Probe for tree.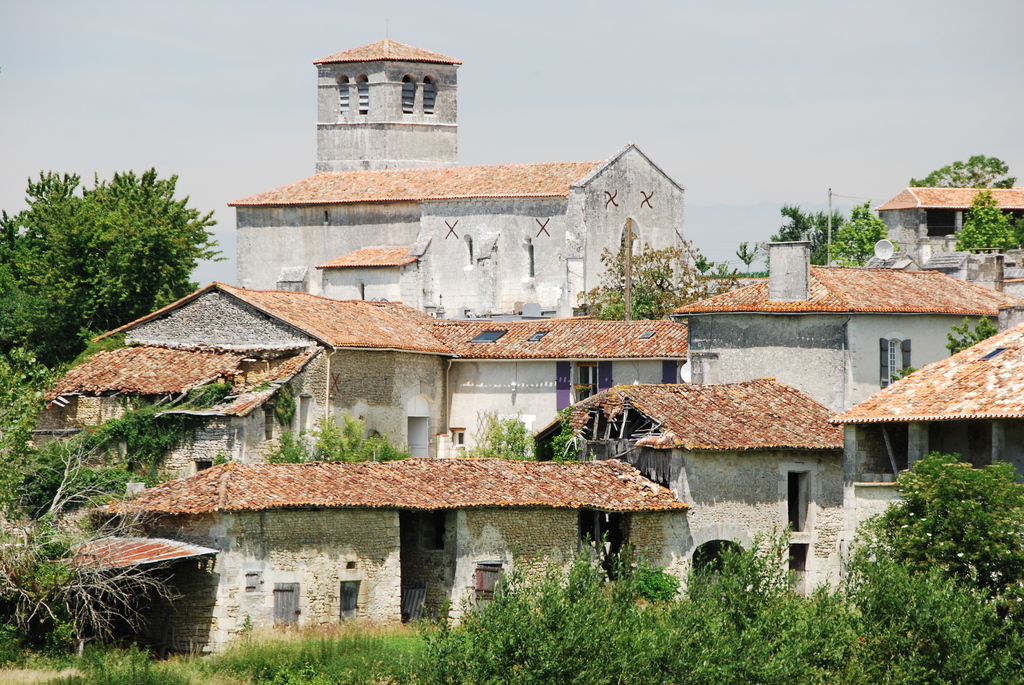
Probe result: (885,315,997,381).
